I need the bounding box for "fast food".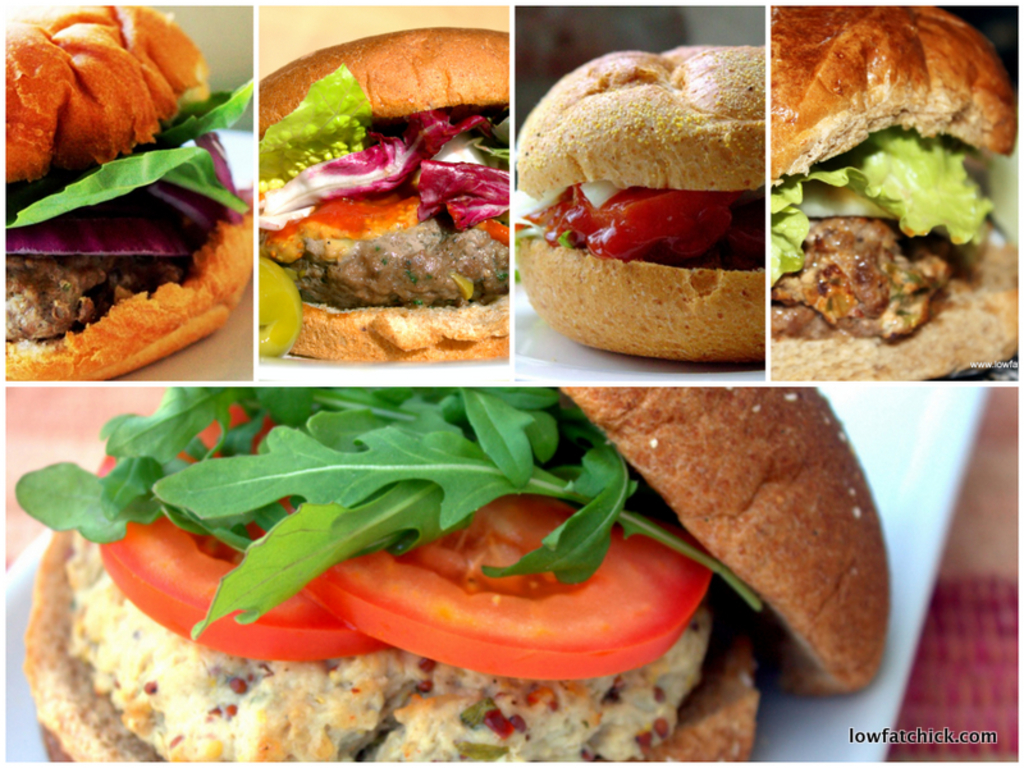
Here it is: pyautogui.locateOnScreen(26, 389, 890, 765).
